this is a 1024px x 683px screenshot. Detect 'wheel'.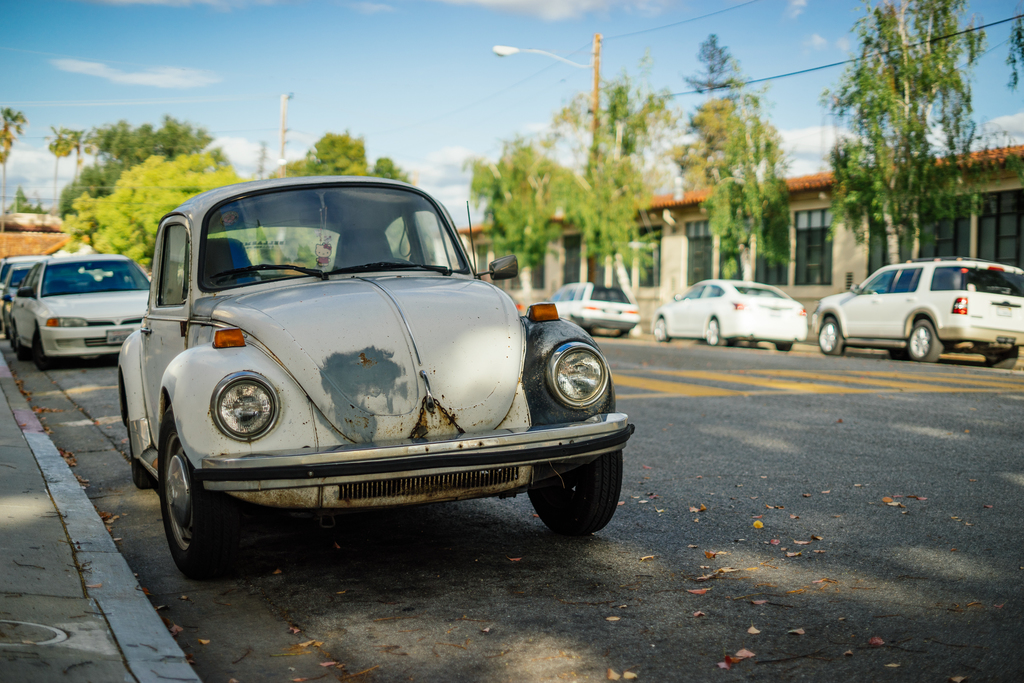
pyautogui.locateOnScreen(374, 258, 413, 263).
